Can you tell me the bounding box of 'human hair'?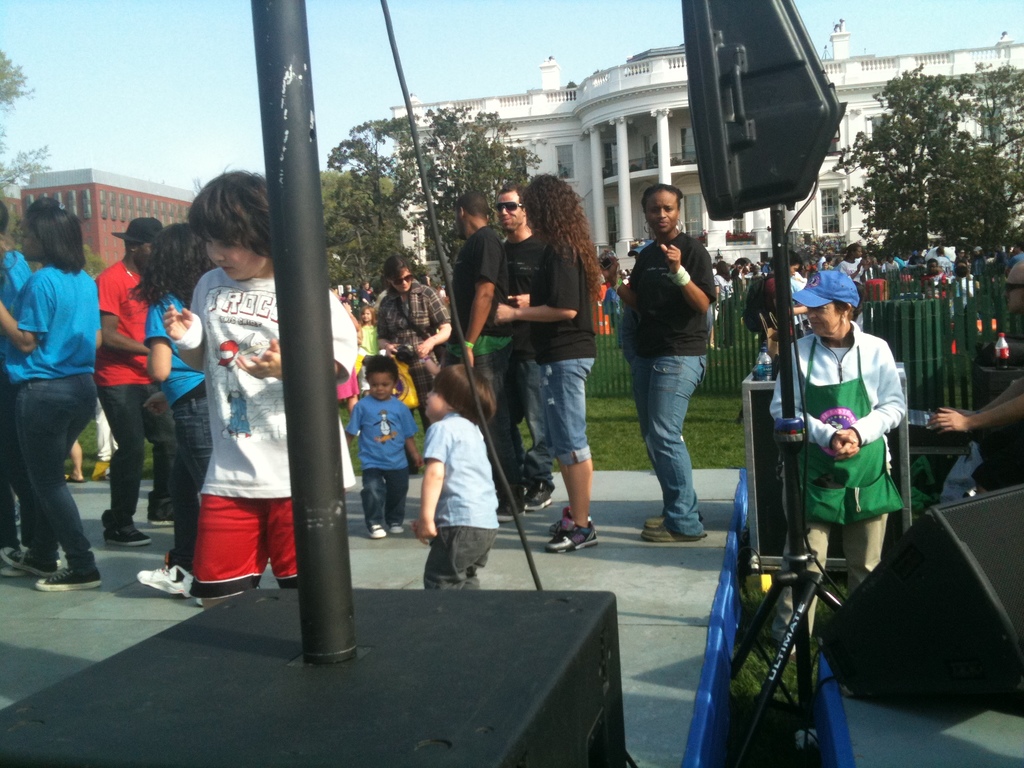
bbox=[0, 199, 12, 233].
